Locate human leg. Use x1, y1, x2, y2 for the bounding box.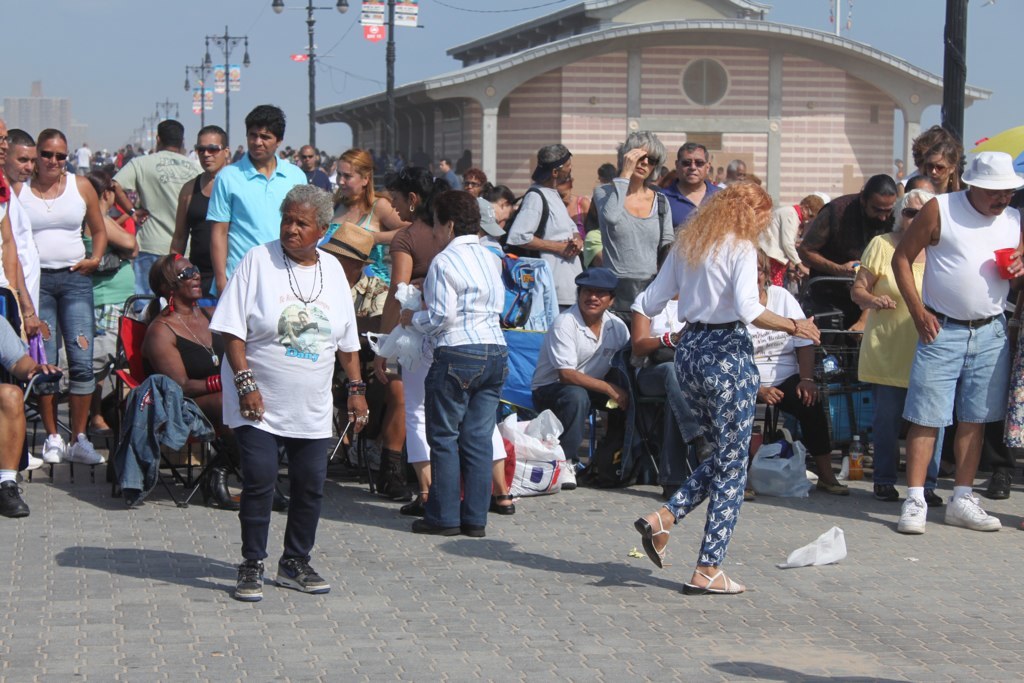
632, 353, 716, 464.
